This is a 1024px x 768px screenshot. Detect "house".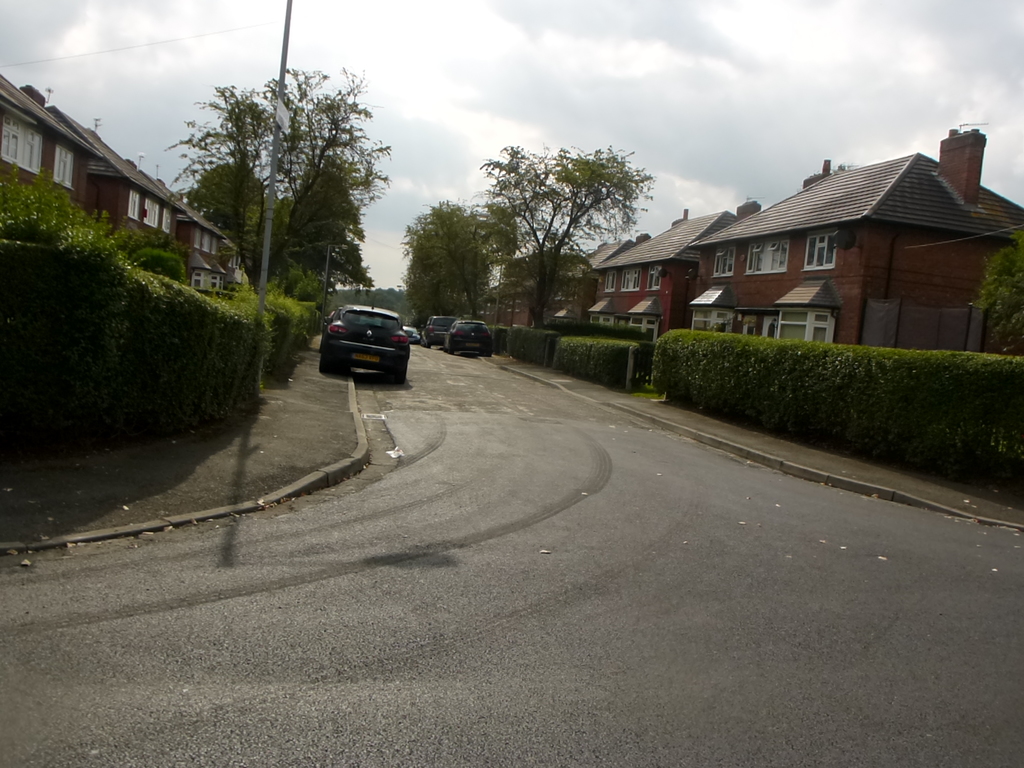
(x1=577, y1=203, x2=758, y2=350).
